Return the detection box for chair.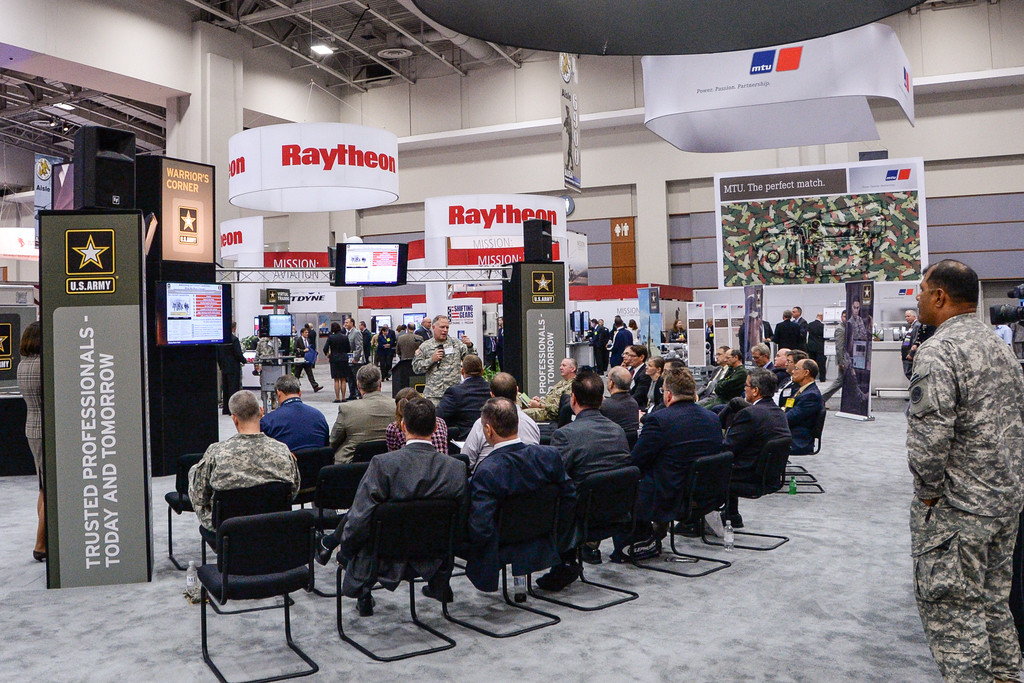
<region>454, 411, 479, 446</region>.
